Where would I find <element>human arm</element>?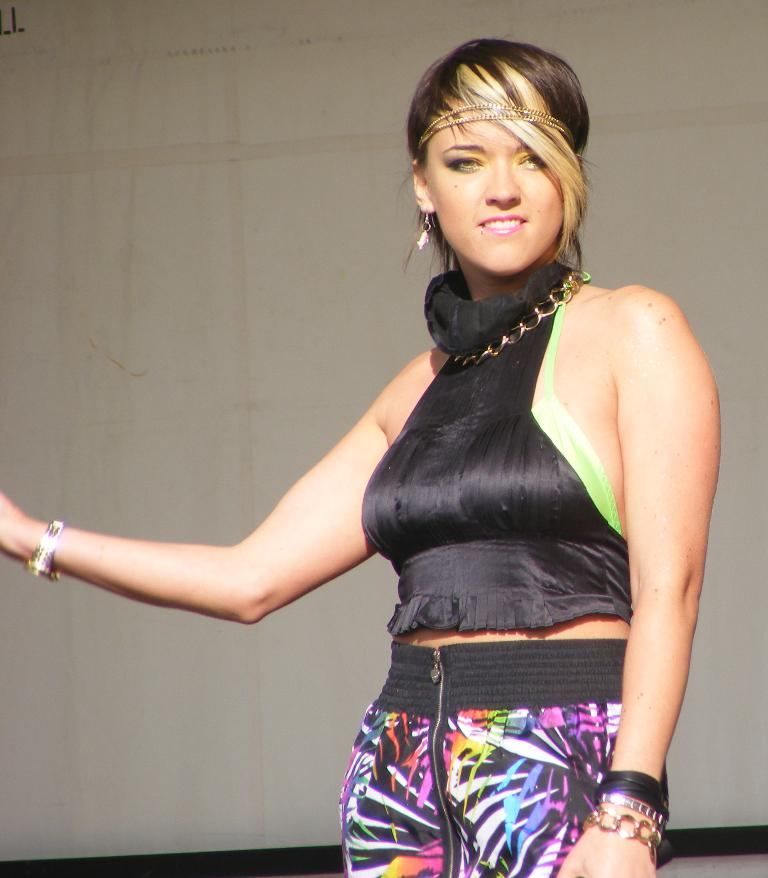
At bbox(0, 345, 435, 640).
